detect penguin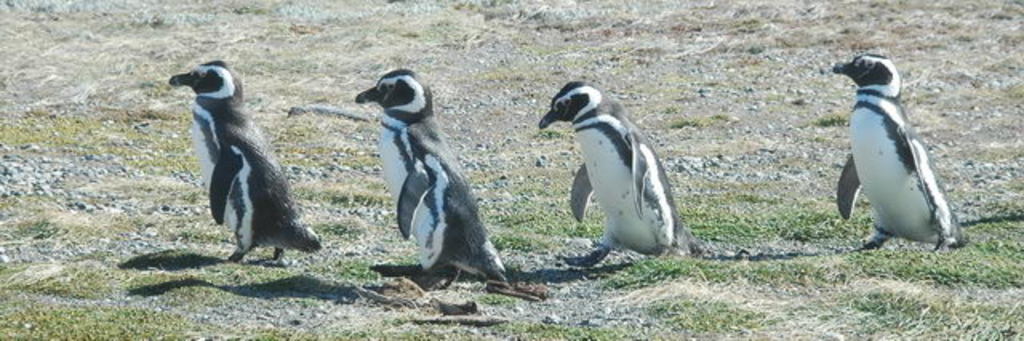
pyautogui.locateOnScreen(834, 50, 962, 251)
